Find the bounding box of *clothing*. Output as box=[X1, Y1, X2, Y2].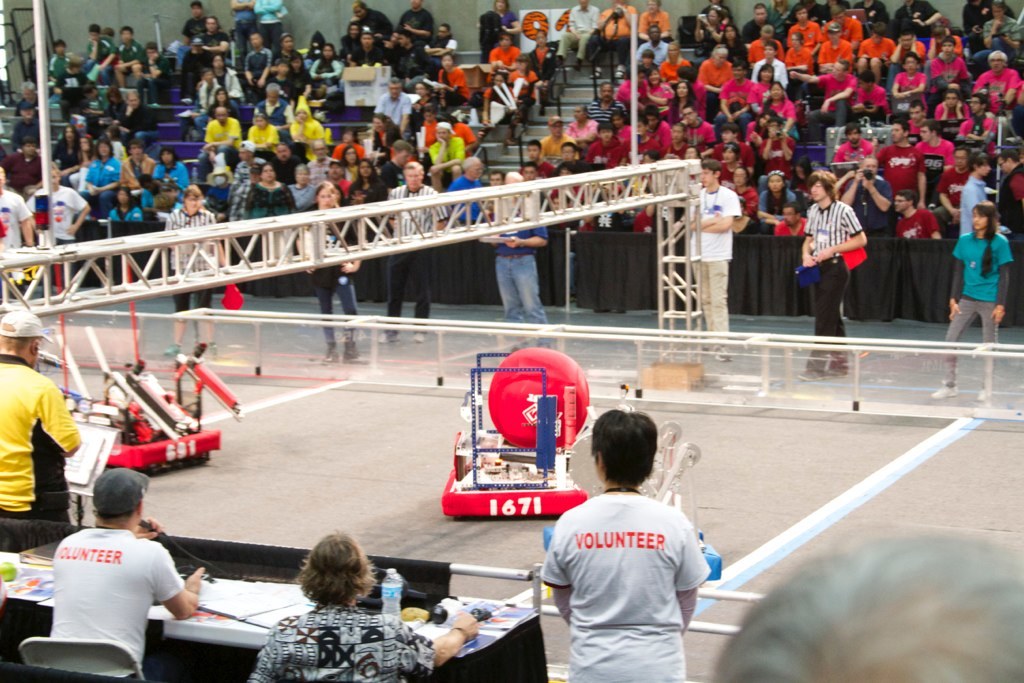
box=[305, 216, 364, 355].
